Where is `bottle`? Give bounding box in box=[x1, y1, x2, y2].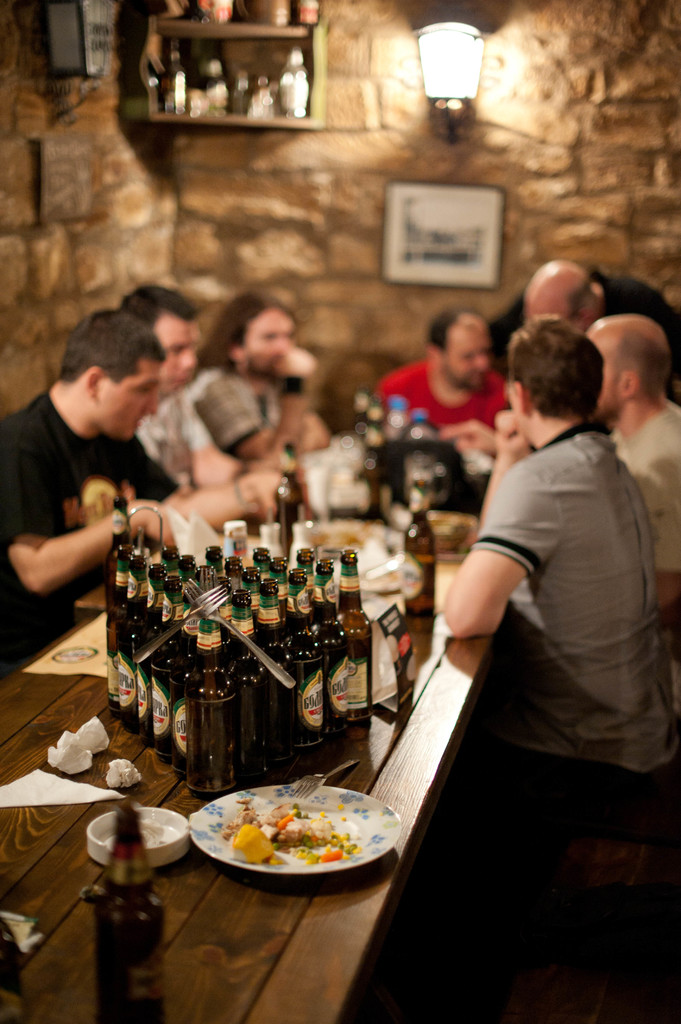
box=[397, 492, 435, 623].
